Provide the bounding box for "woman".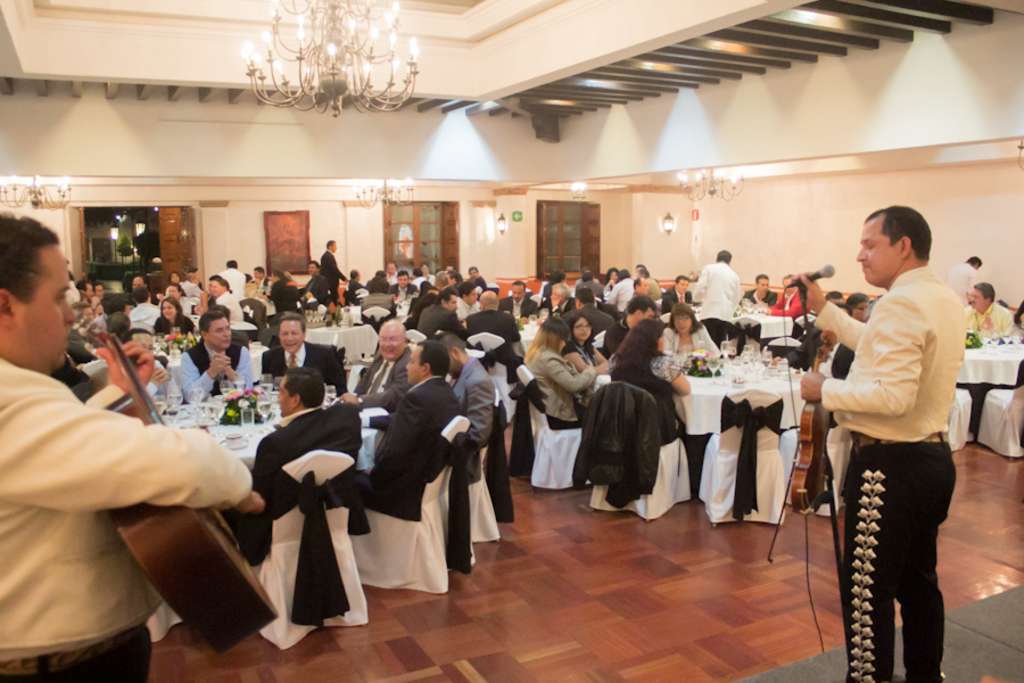
(left=523, top=313, right=603, bottom=422).
